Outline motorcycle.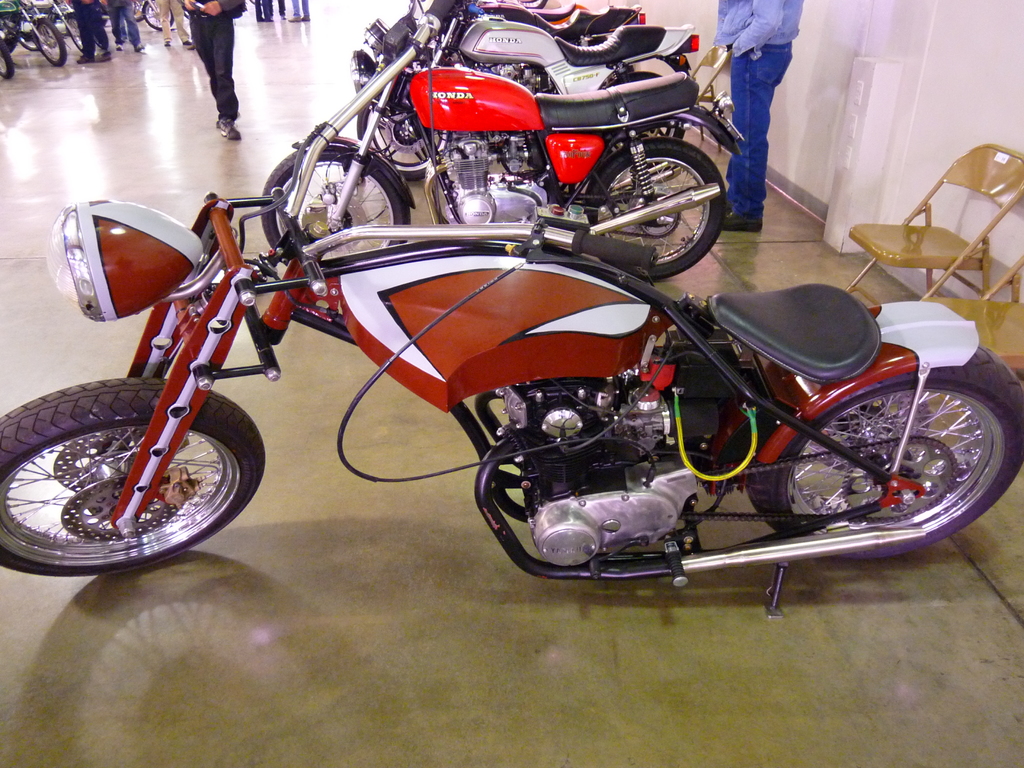
Outline: [50,2,86,56].
